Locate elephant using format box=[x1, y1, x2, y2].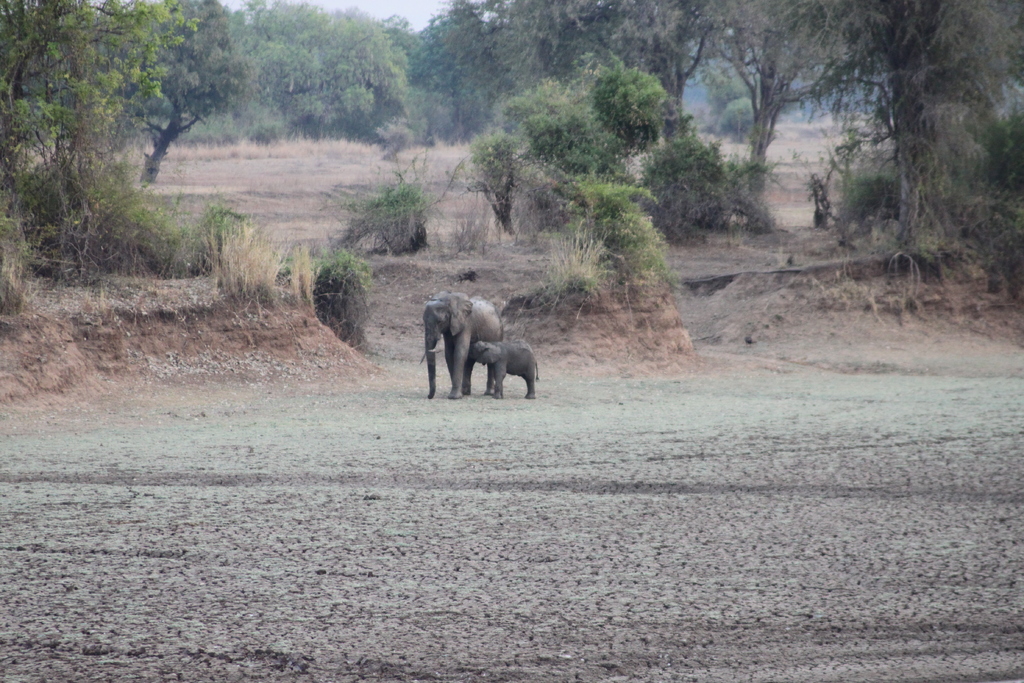
box=[465, 342, 543, 397].
